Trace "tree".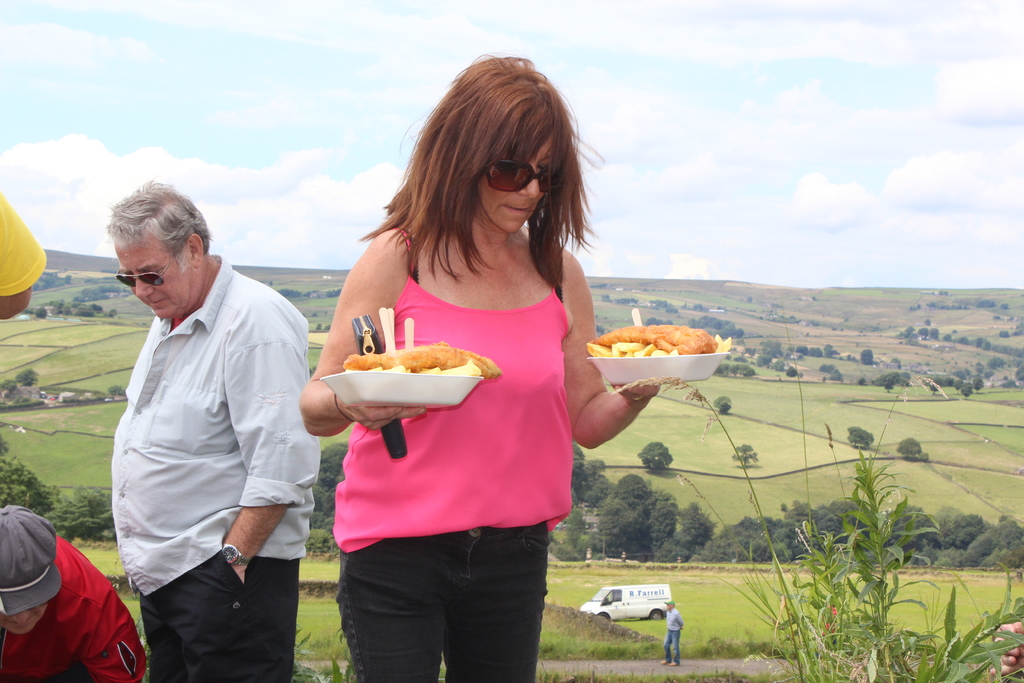
Traced to 12,366,38,386.
